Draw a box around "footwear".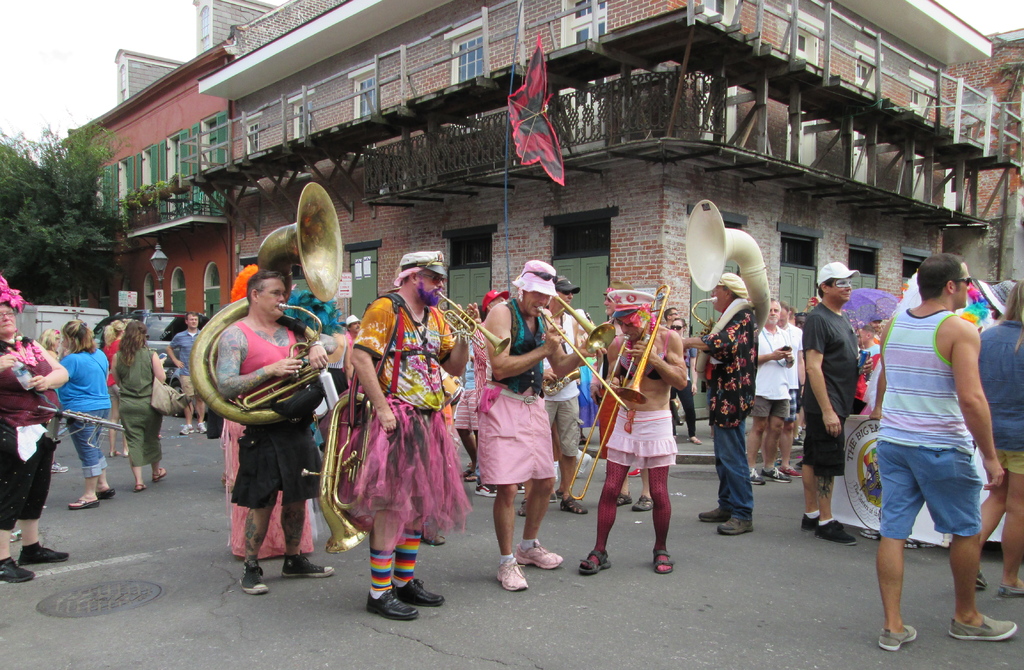
652,547,676,575.
